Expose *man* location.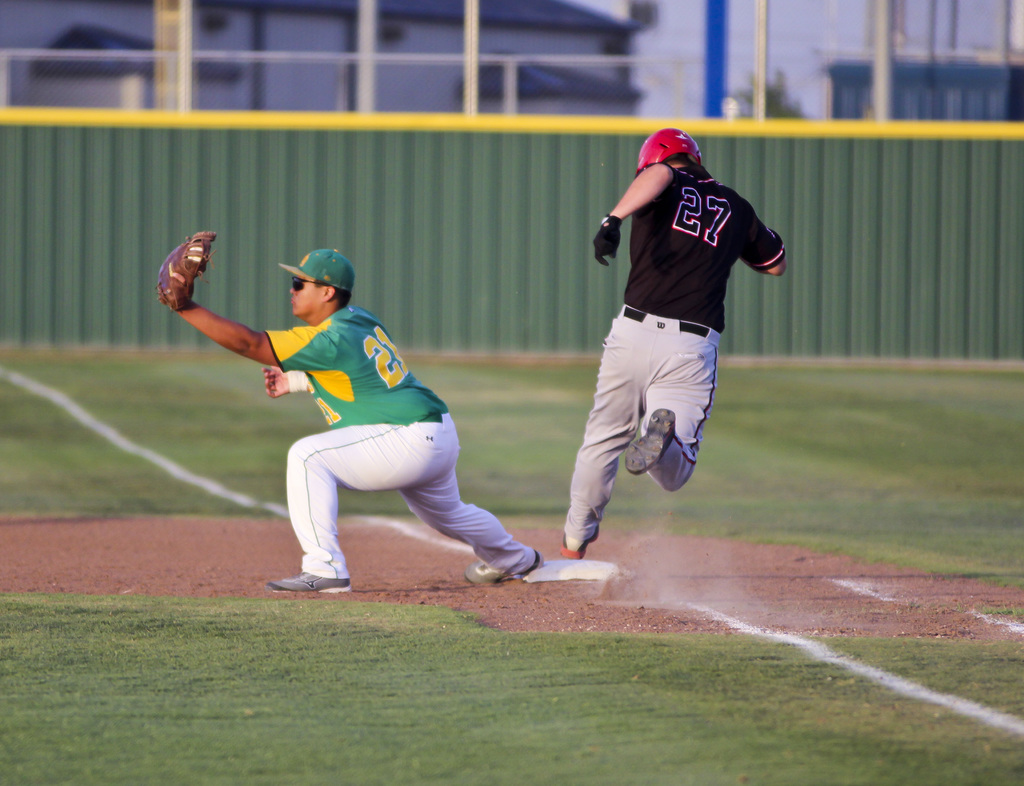
Exposed at {"x1": 555, "y1": 104, "x2": 781, "y2": 546}.
